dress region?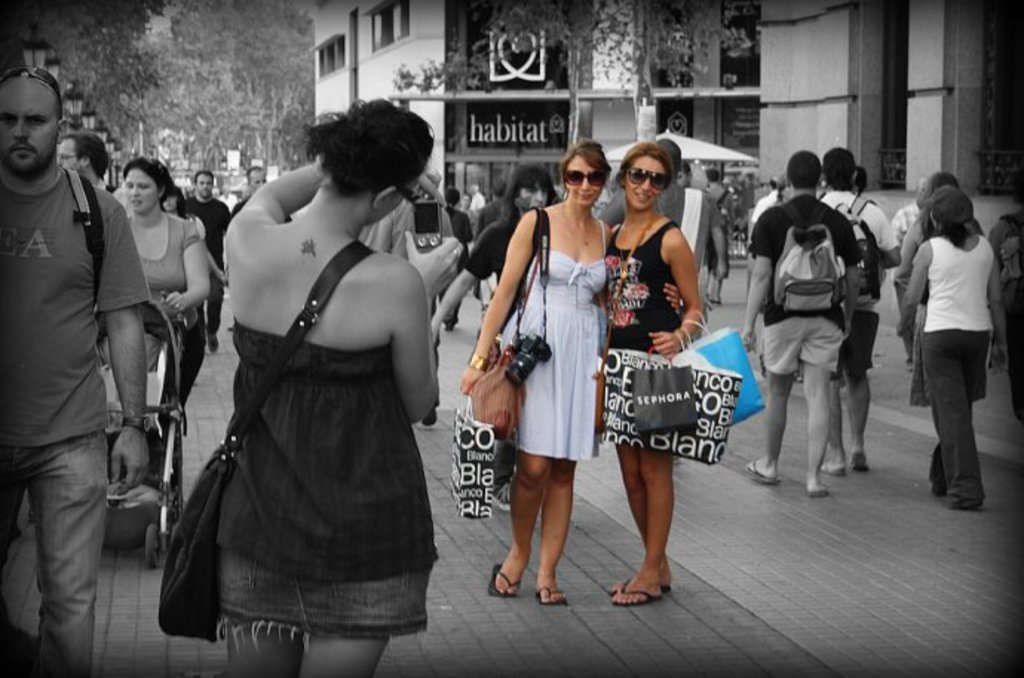
217/315/435/651
